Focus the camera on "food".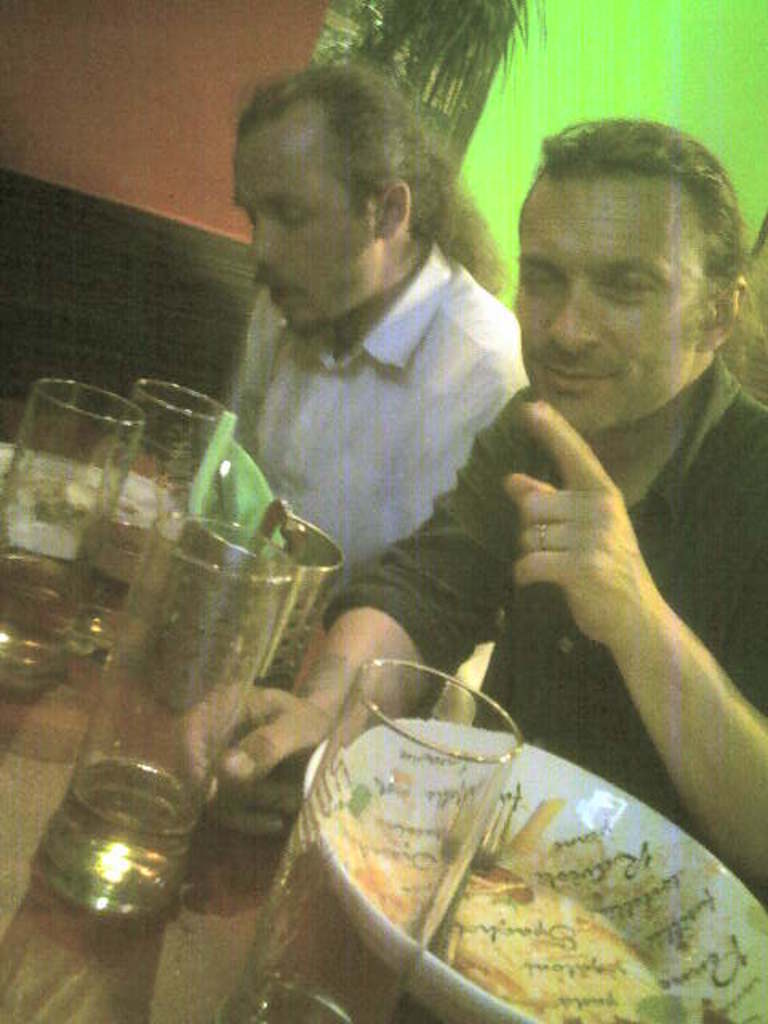
Focus region: box=[19, 477, 144, 530].
